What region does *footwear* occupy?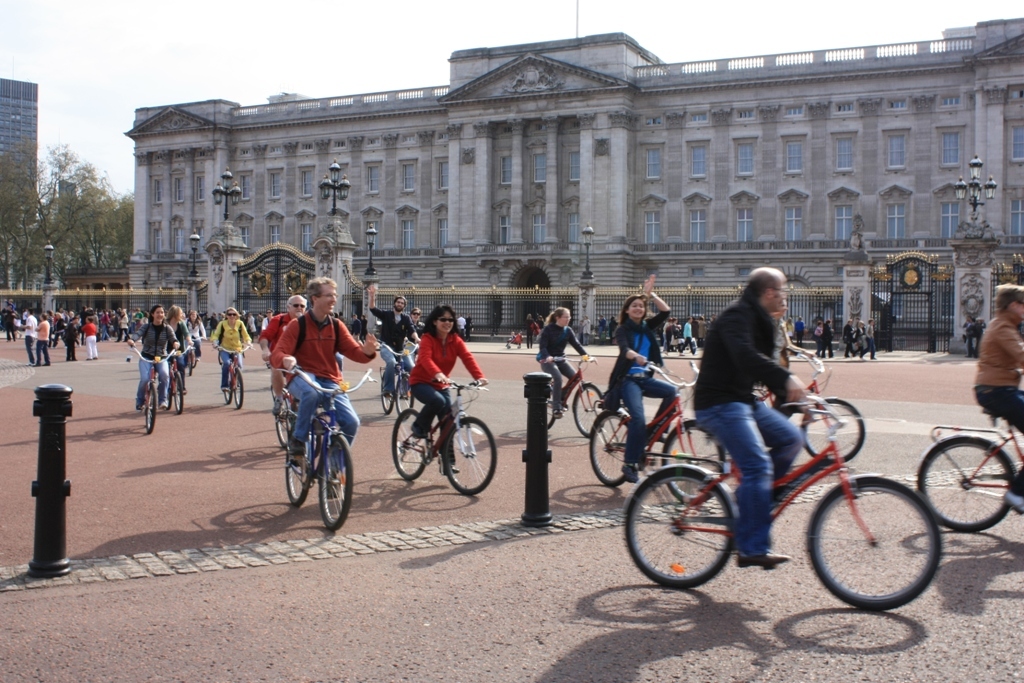
box(407, 424, 430, 439).
